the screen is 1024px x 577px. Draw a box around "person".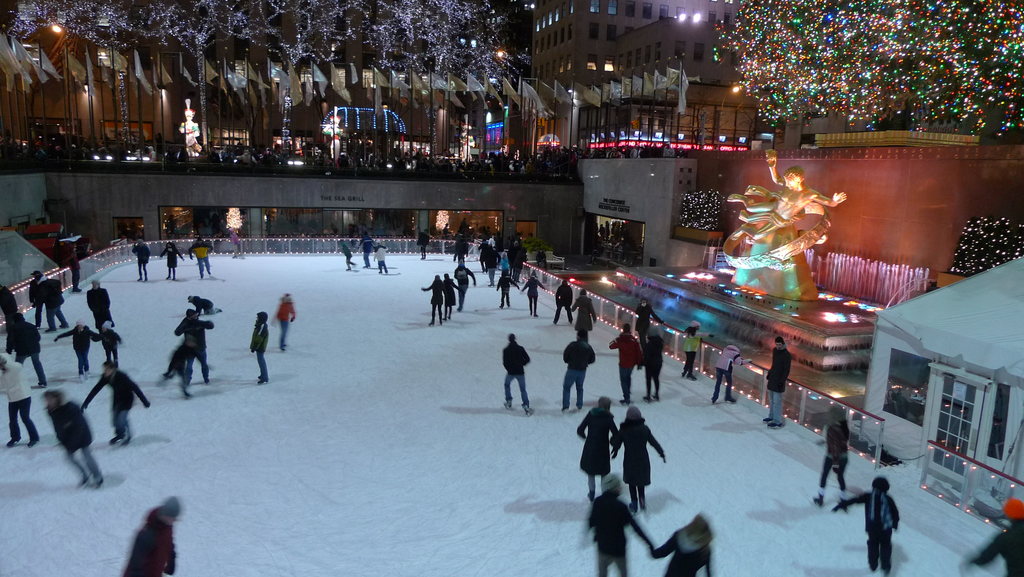
[x1=640, y1=327, x2=666, y2=400].
